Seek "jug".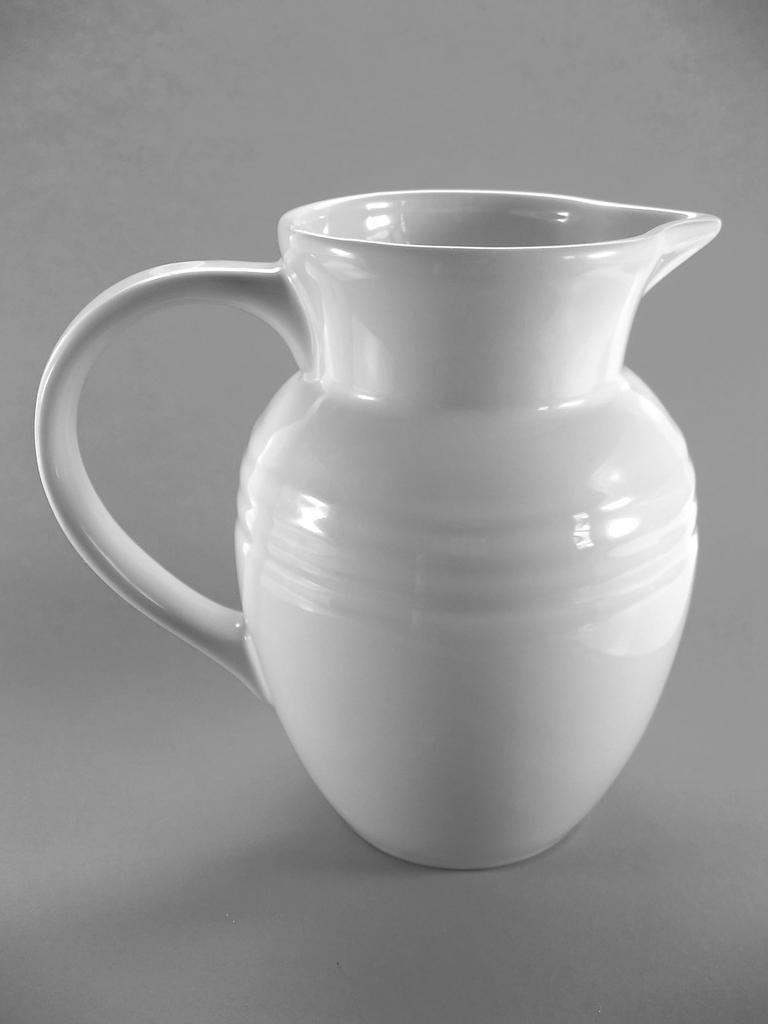
29,185,722,875.
